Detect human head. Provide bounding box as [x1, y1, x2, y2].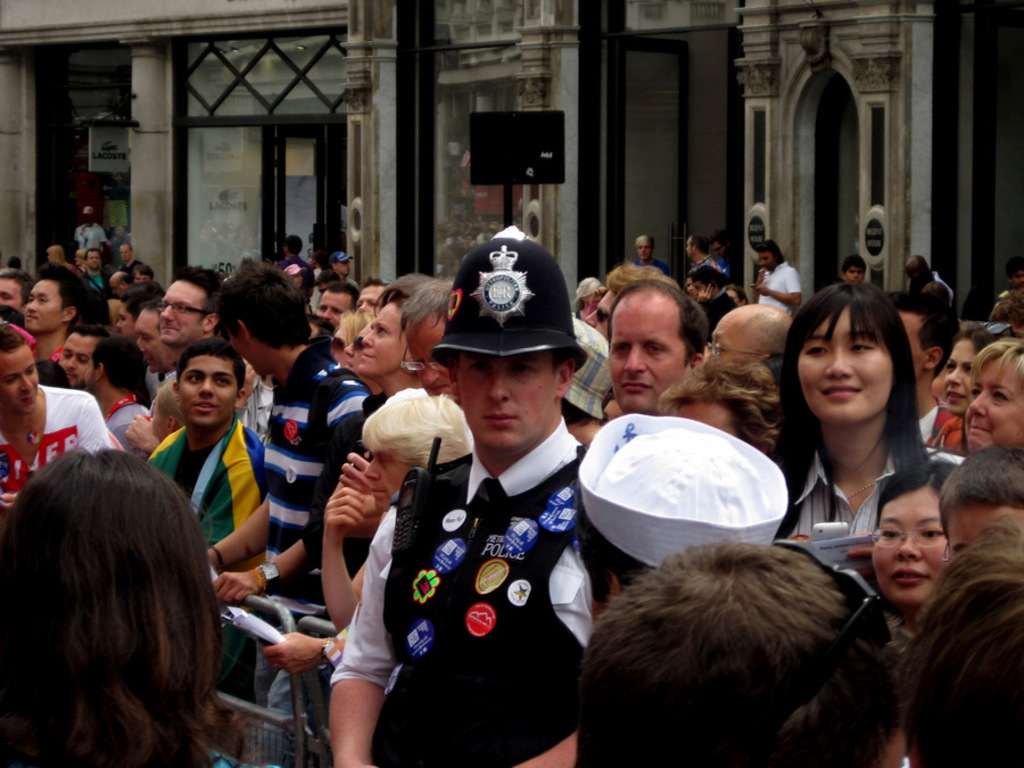
[958, 339, 1023, 443].
